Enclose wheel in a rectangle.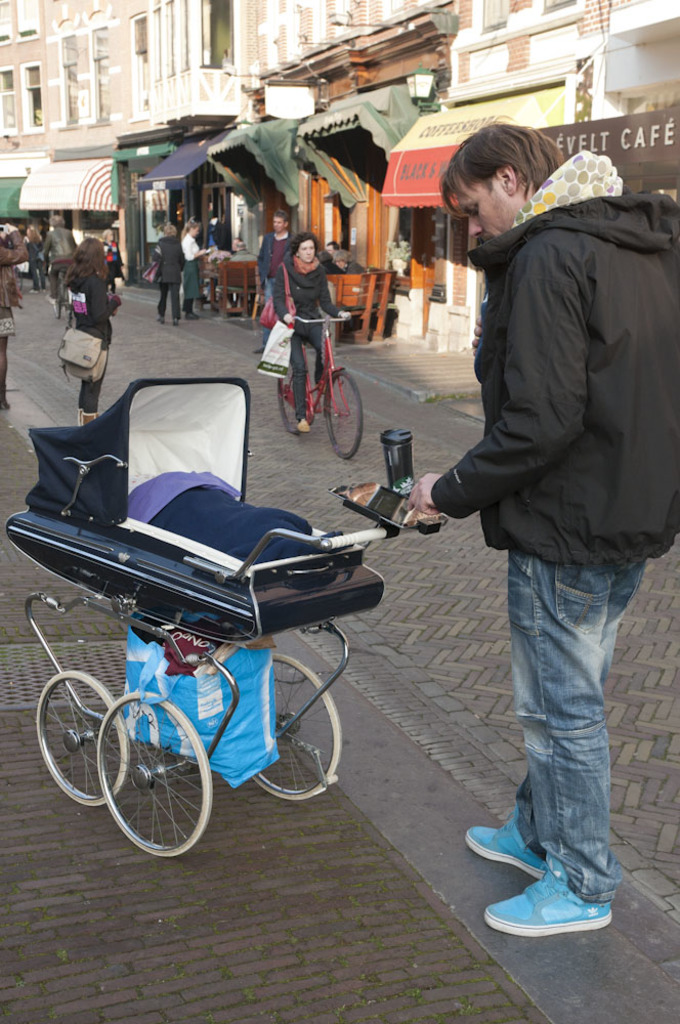
bbox=[36, 670, 128, 807].
